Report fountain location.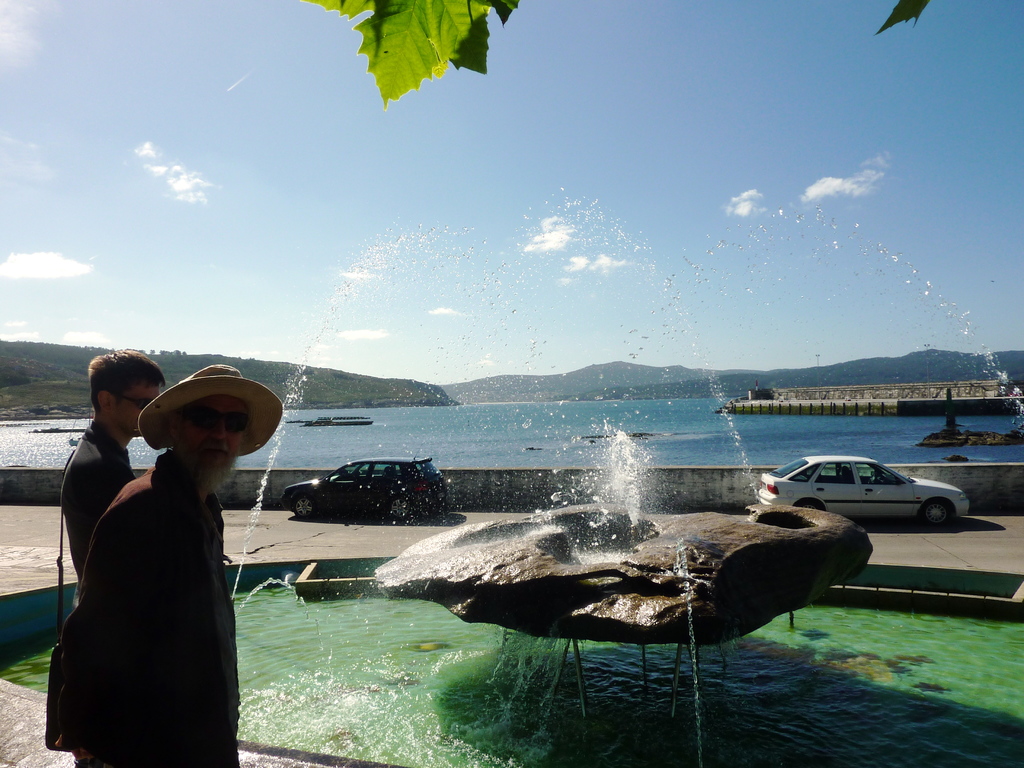
Report: select_region(390, 355, 883, 635).
